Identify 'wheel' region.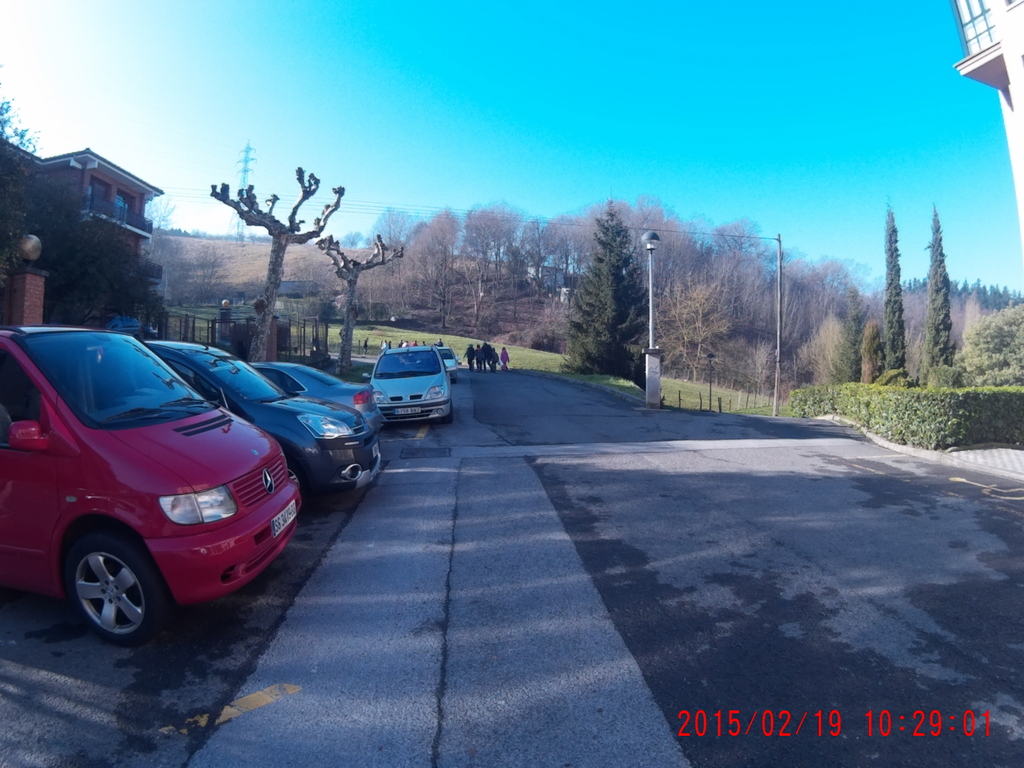
Region: <box>438,399,453,425</box>.
